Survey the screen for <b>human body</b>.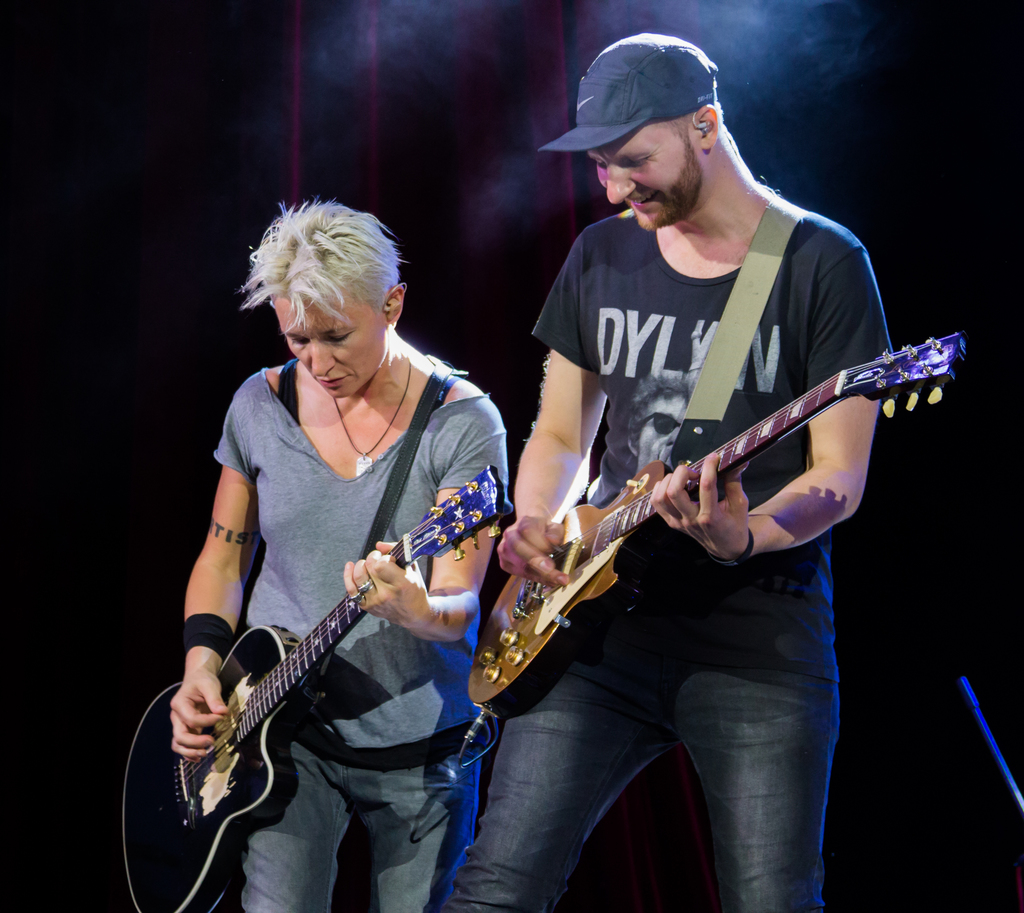
Survey found: 143, 319, 518, 912.
